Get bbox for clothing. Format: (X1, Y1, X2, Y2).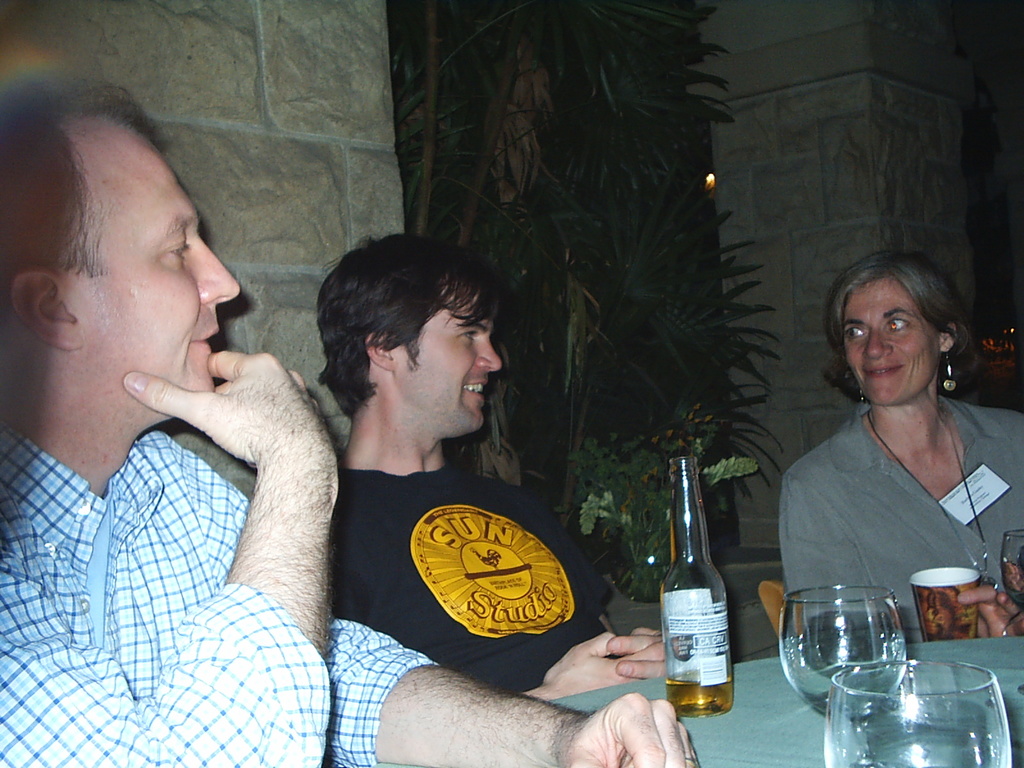
(330, 468, 613, 700).
